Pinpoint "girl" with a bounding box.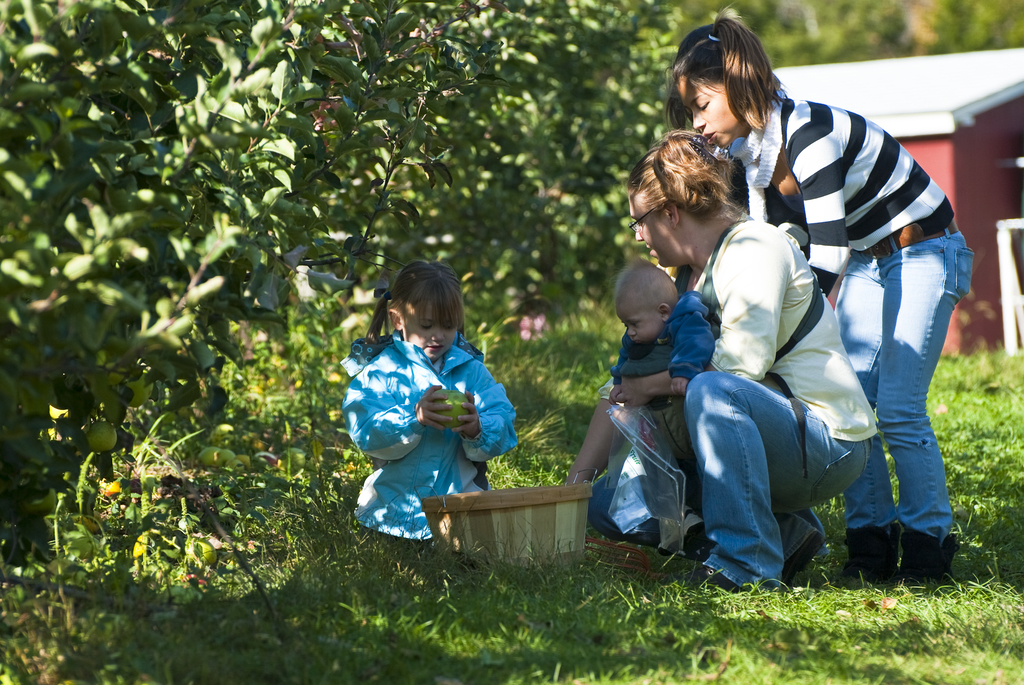
(341, 259, 519, 542).
